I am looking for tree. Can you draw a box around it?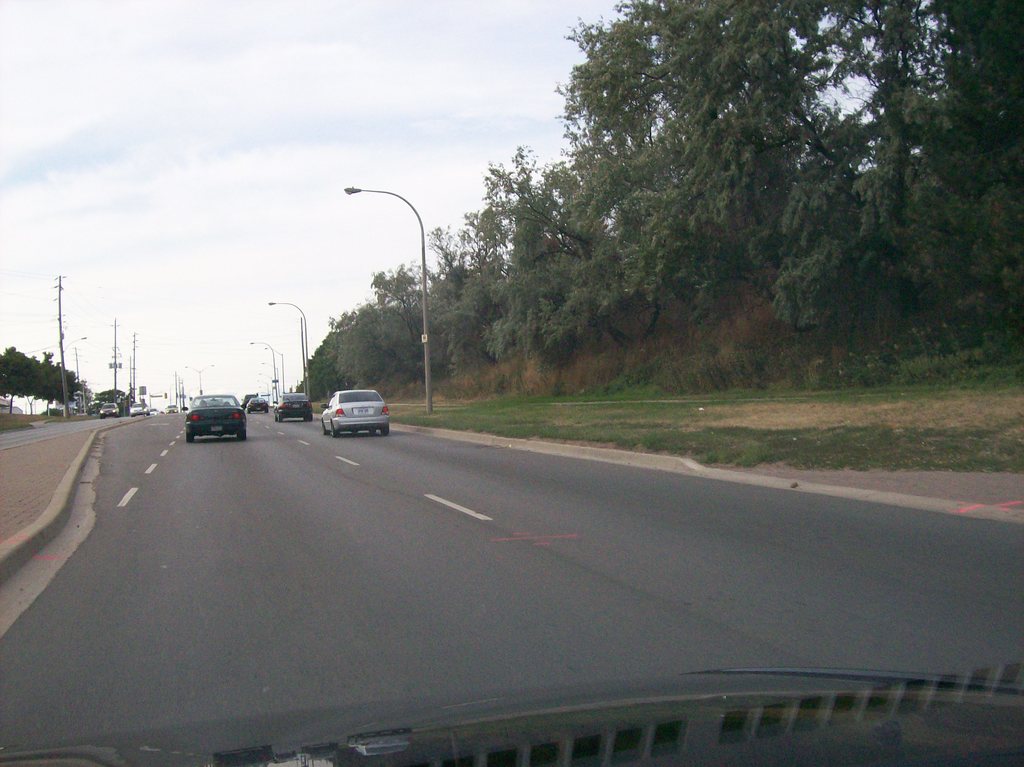
Sure, the bounding box is BBox(549, 0, 1023, 344).
